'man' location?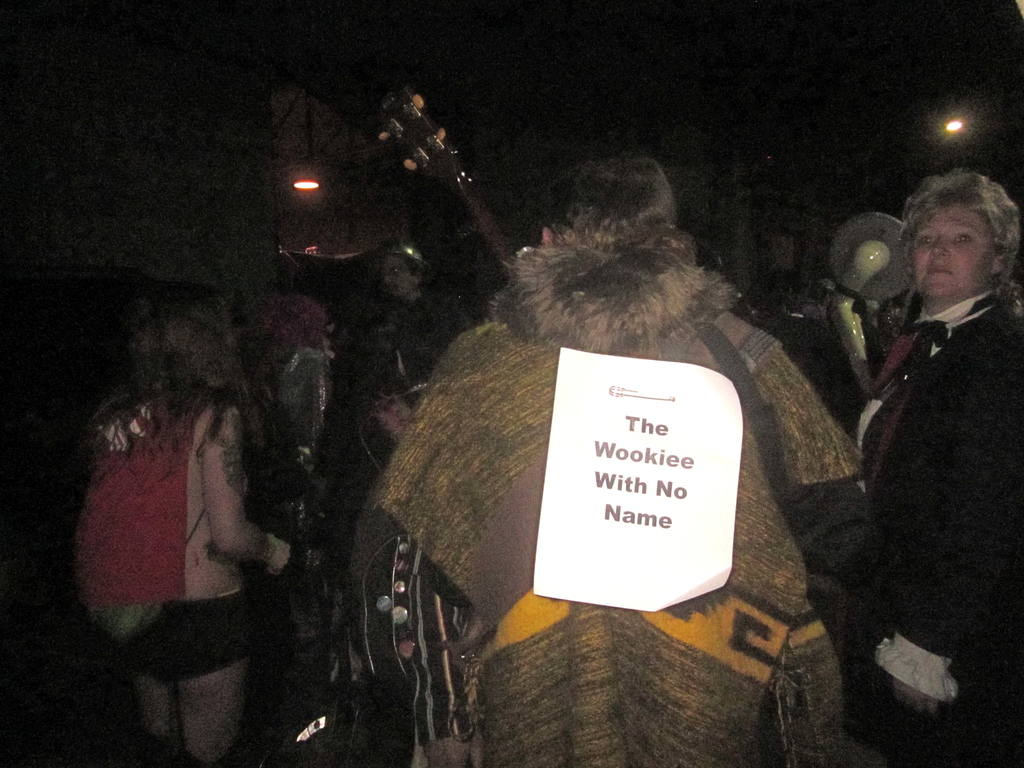
Rect(815, 156, 1021, 739)
